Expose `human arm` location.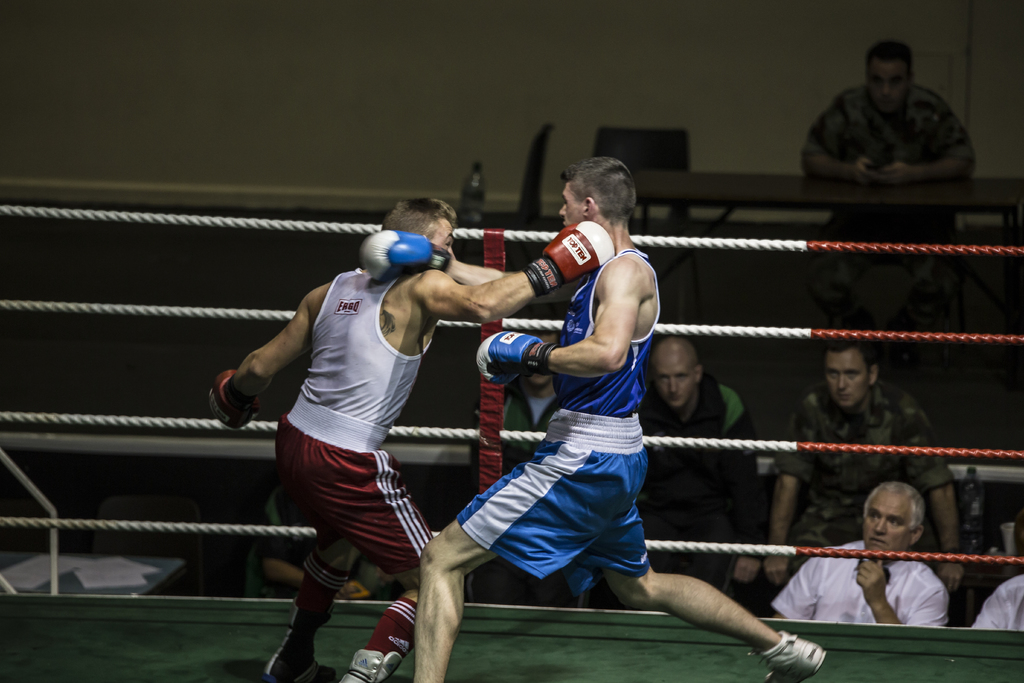
Exposed at select_region(905, 404, 961, 587).
